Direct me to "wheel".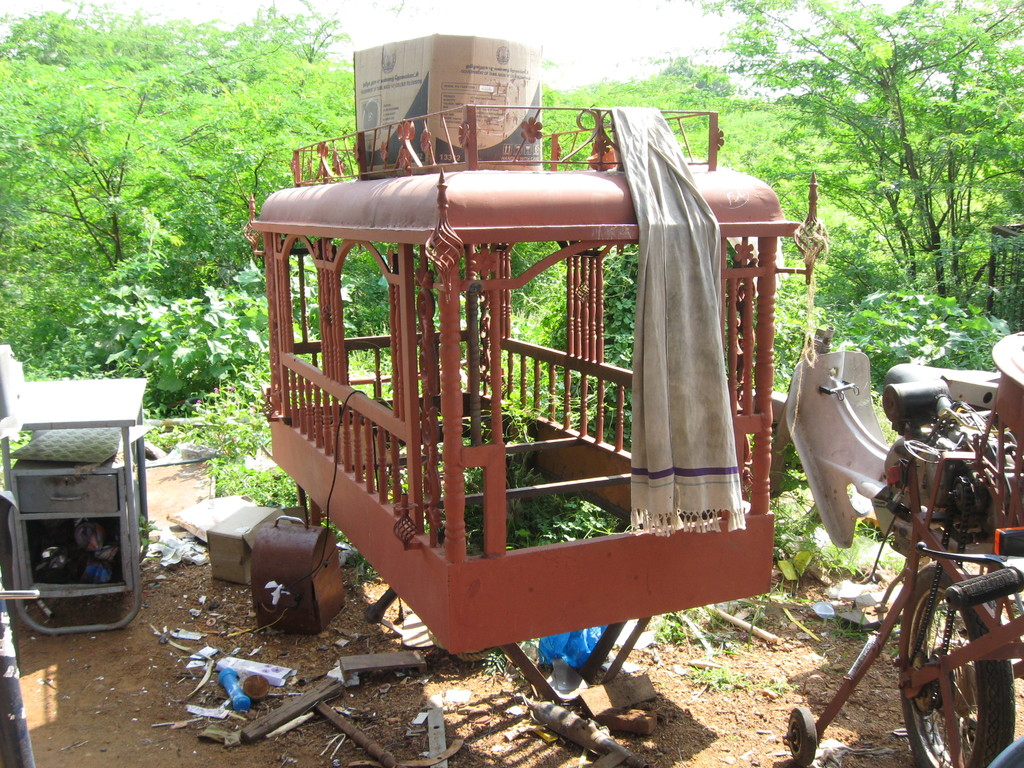
Direction: <region>898, 573, 1015, 767</region>.
